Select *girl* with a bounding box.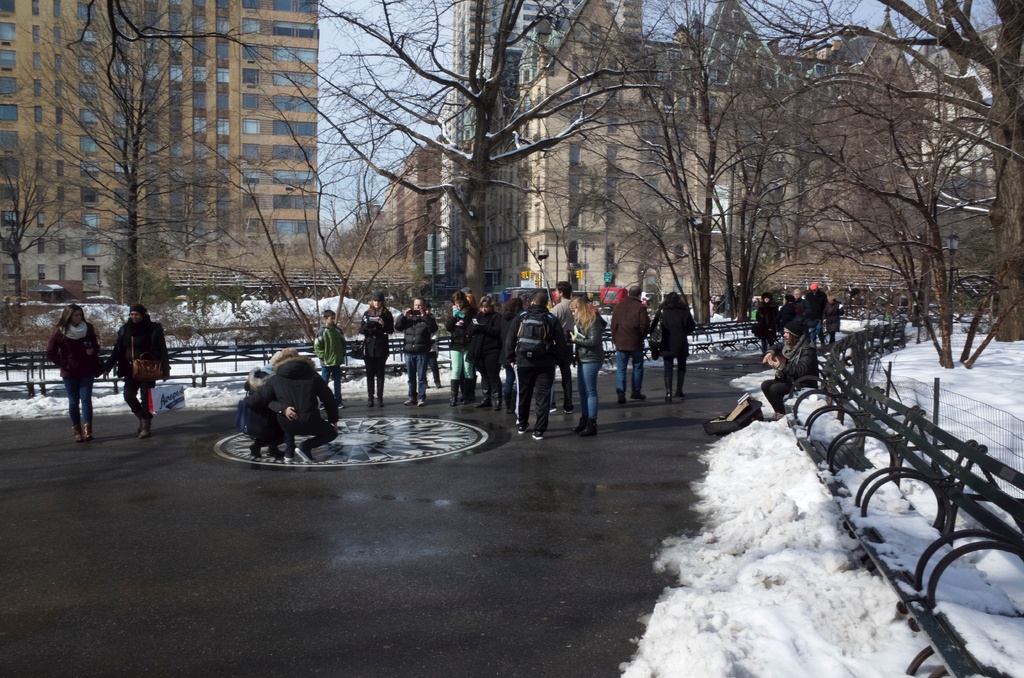
bbox=(444, 293, 476, 405).
